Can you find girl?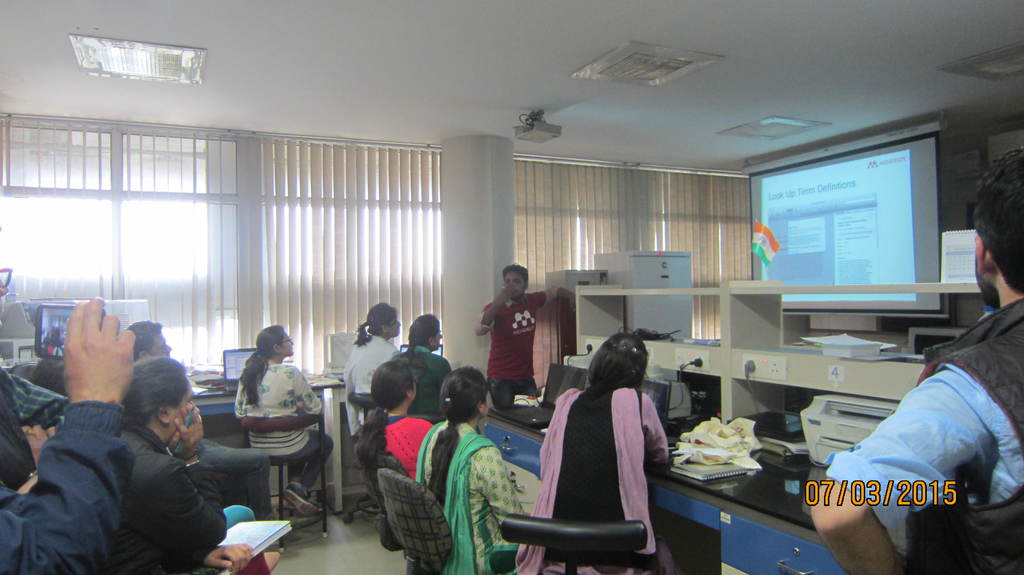
Yes, bounding box: BBox(403, 371, 540, 574).
